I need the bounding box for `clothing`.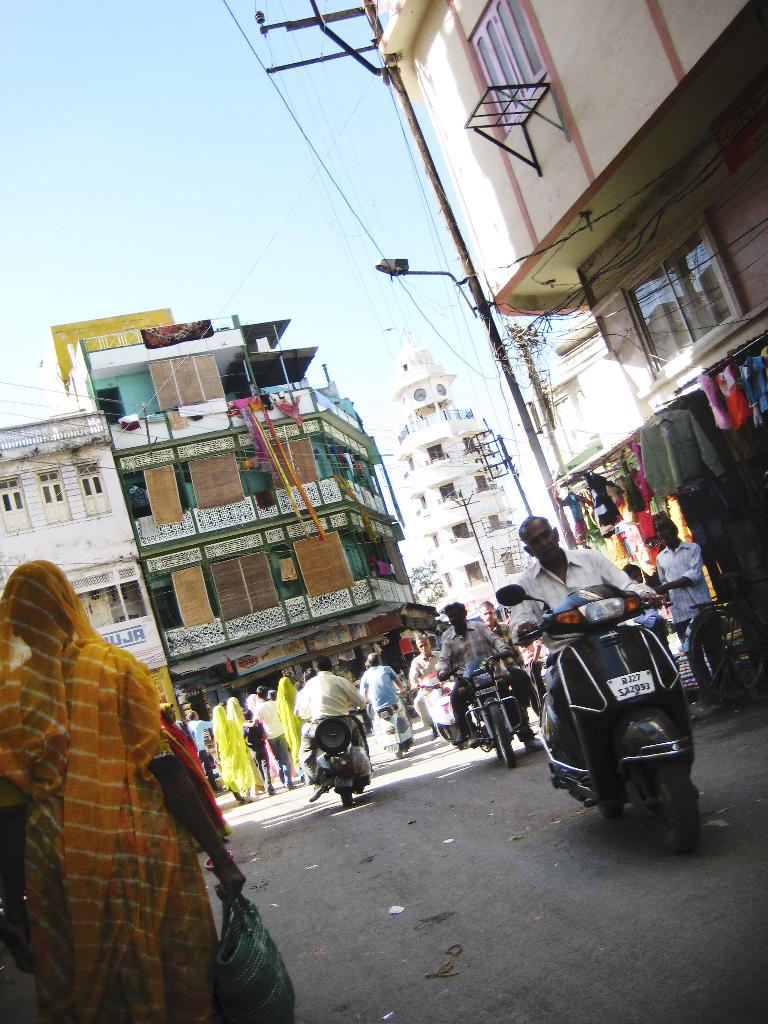
Here it is: crop(436, 618, 510, 745).
